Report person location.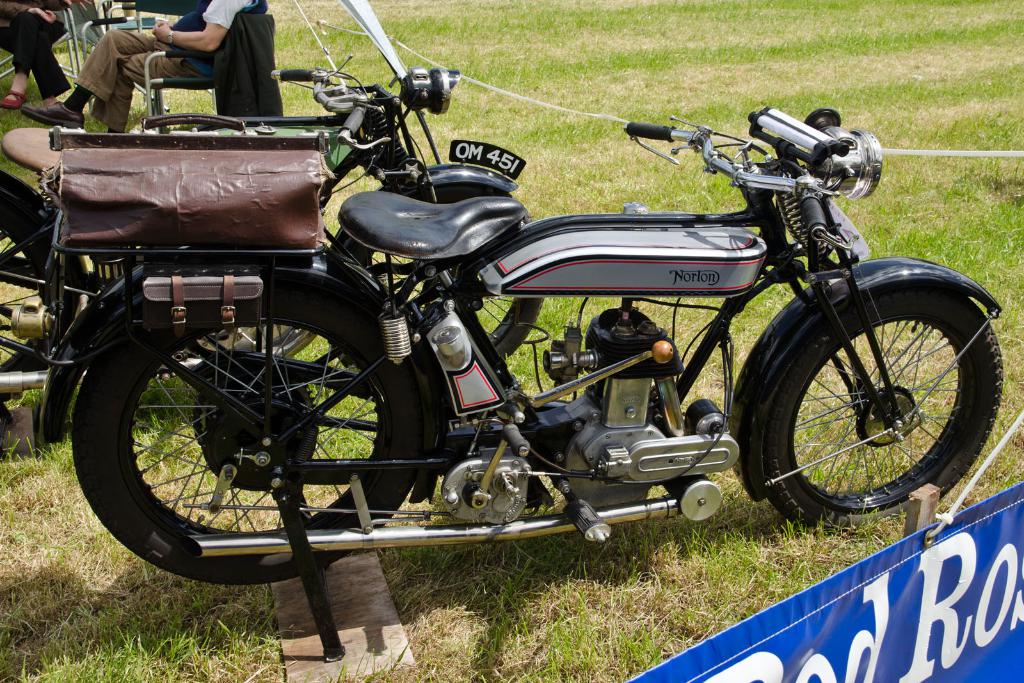
Report: 15:0:272:135.
